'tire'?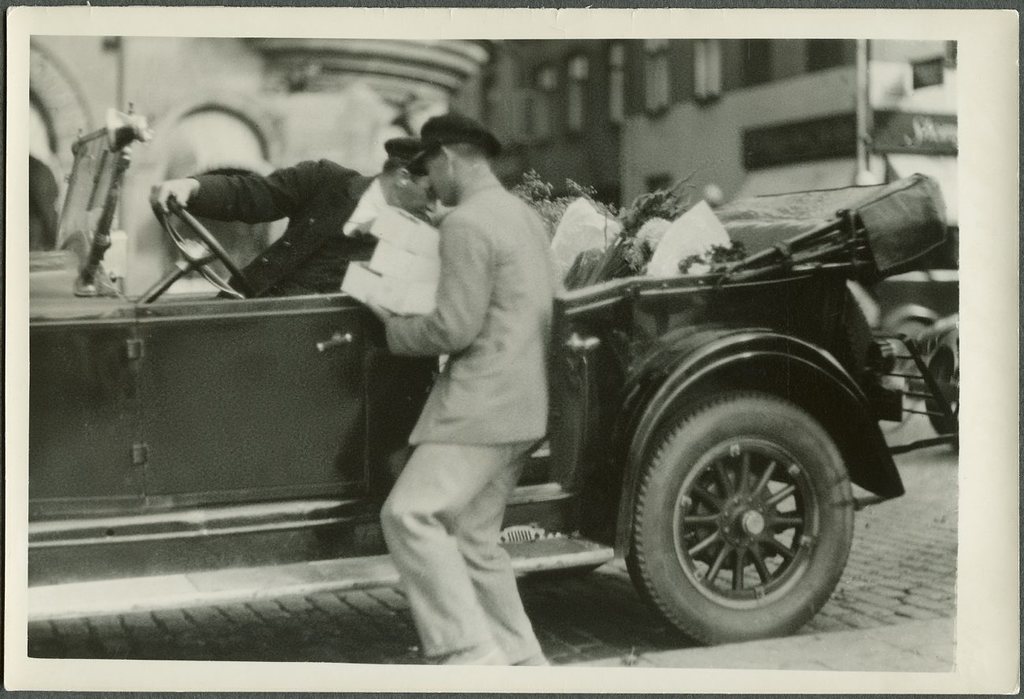
<bbox>924, 339, 965, 447</bbox>
